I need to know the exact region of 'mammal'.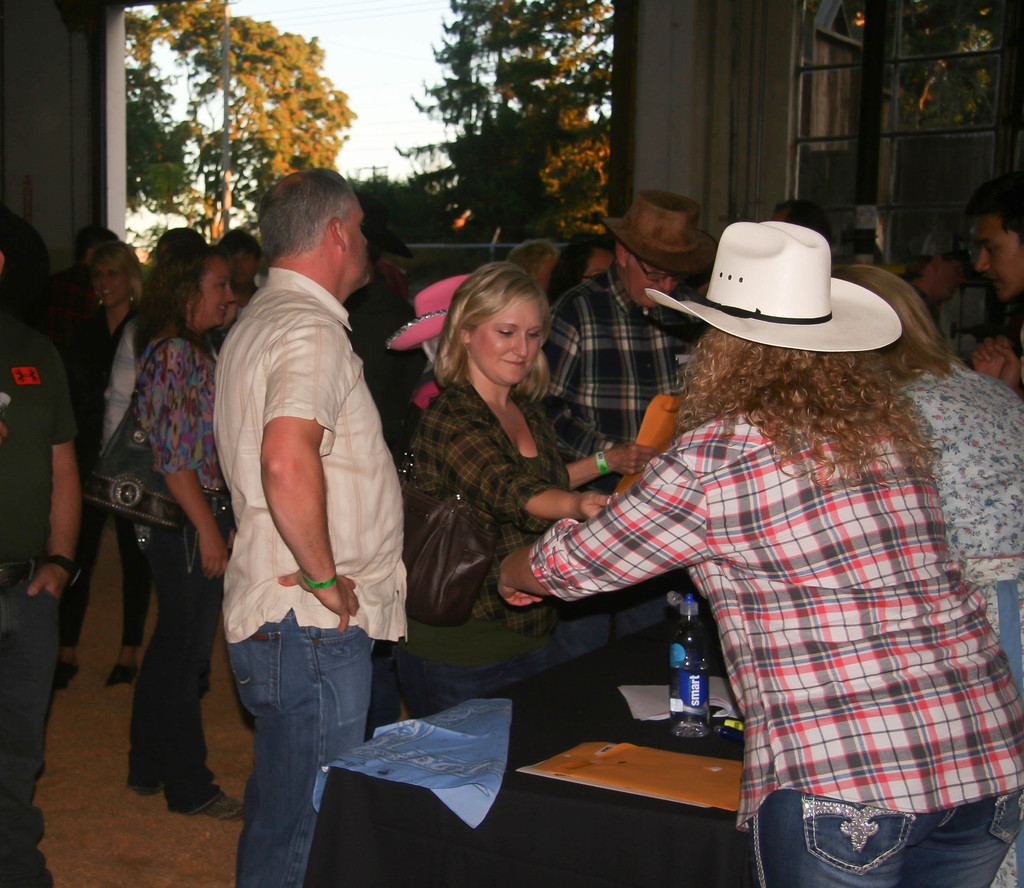
Region: [906,229,963,345].
